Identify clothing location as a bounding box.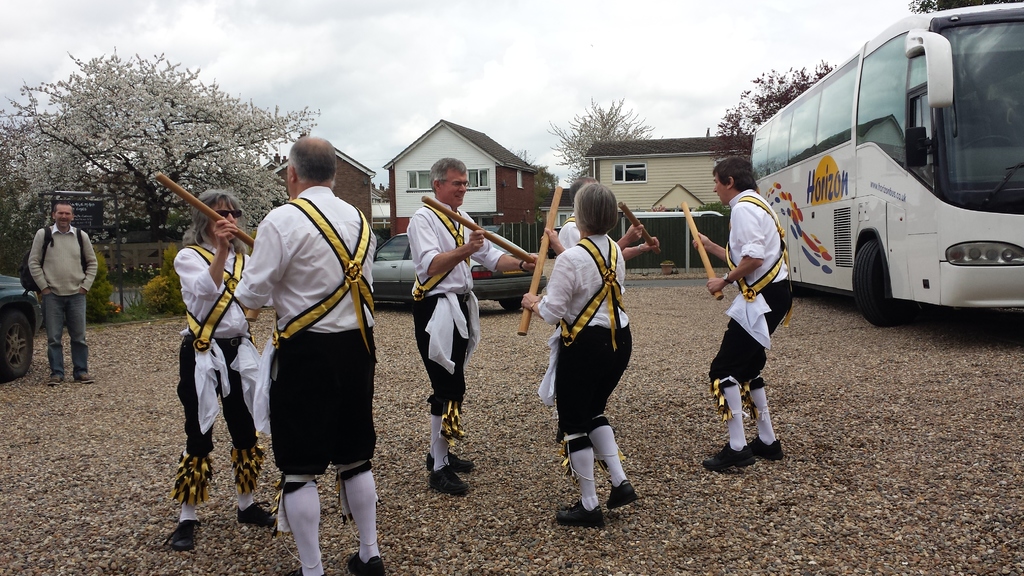
rect(177, 237, 264, 520).
